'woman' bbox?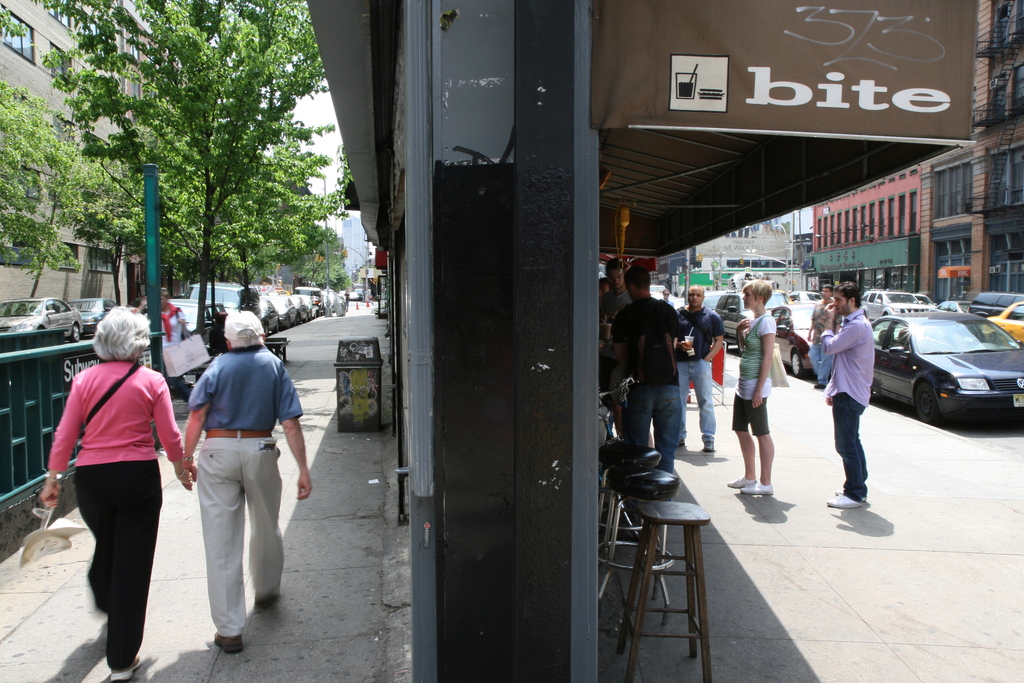
(x1=28, y1=303, x2=190, y2=682)
